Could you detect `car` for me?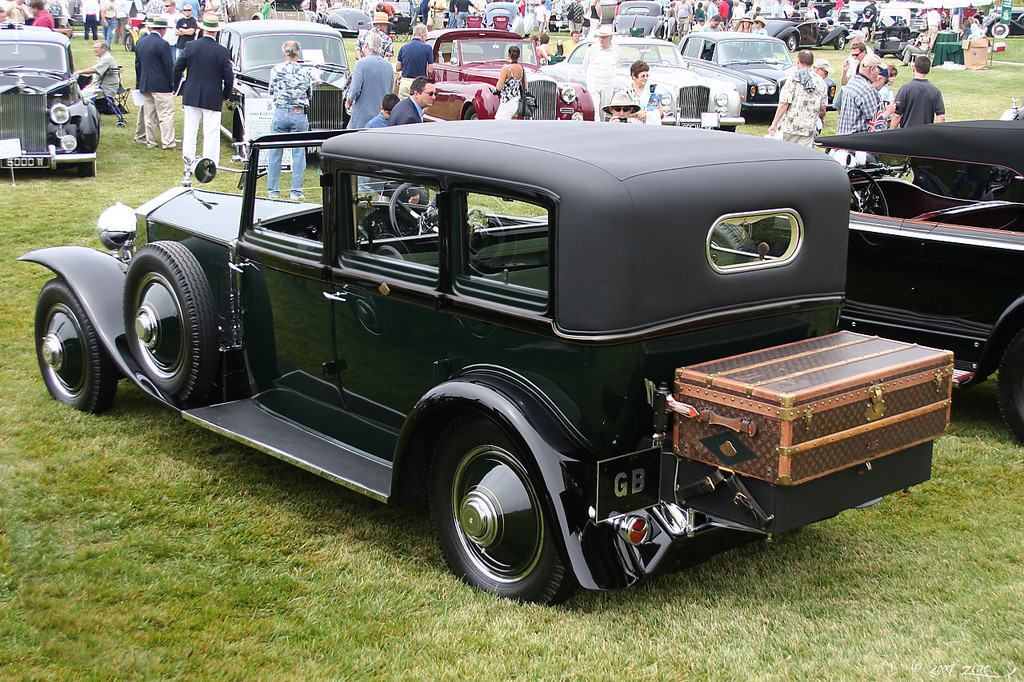
Detection result: BBox(311, 8, 373, 38).
